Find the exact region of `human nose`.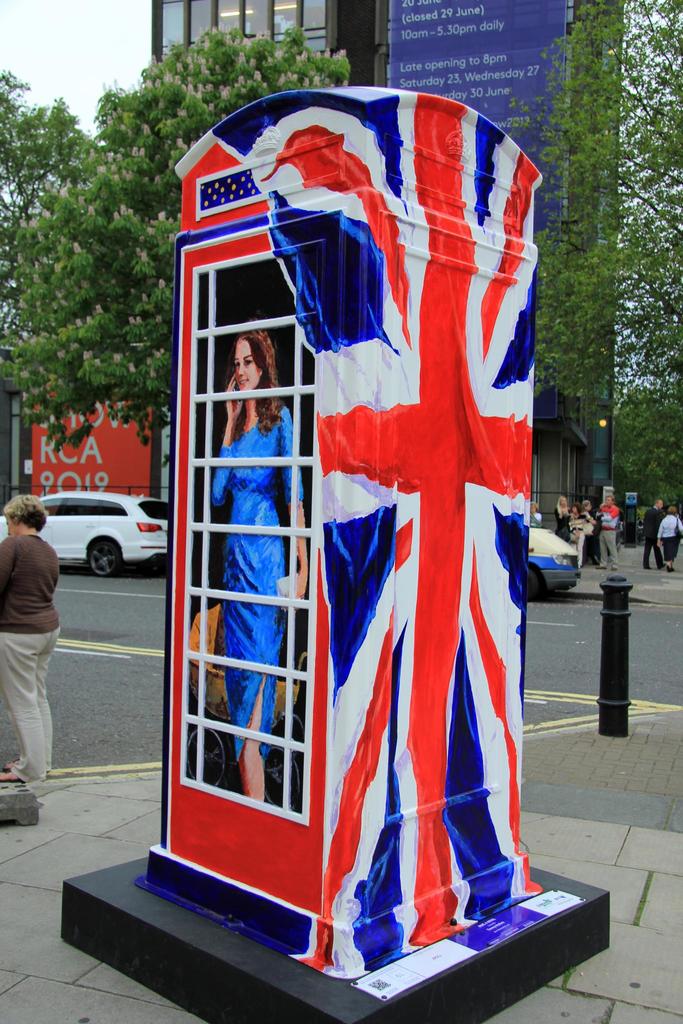
Exact region: 238,362,245,372.
